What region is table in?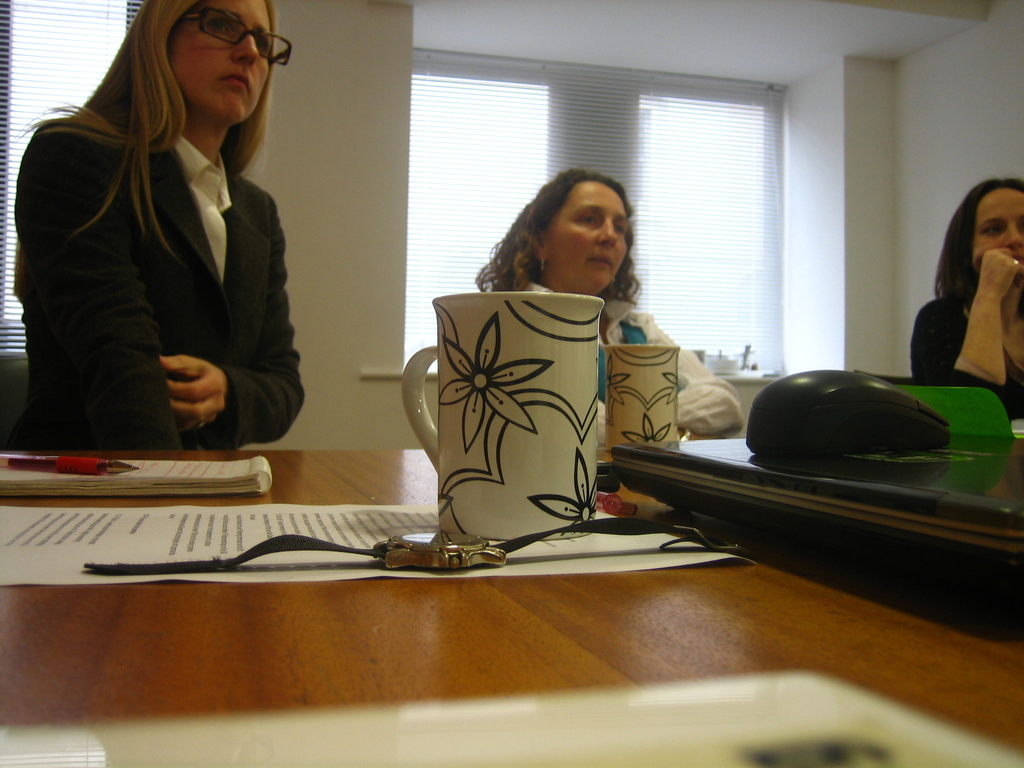
BBox(0, 445, 1023, 767).
